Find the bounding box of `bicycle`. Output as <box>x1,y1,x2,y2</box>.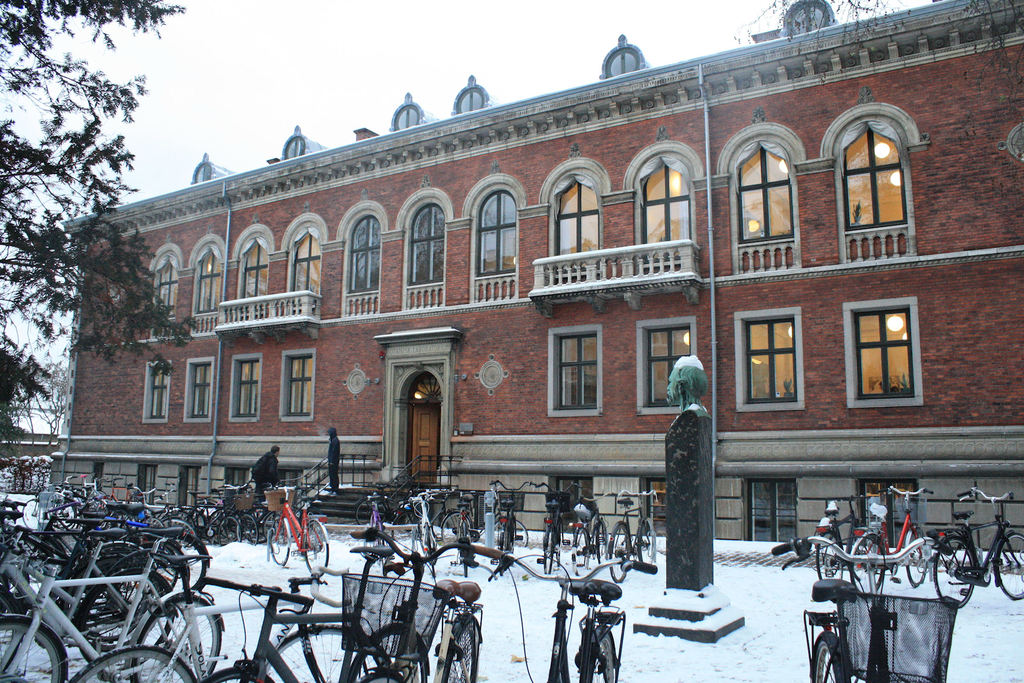
<box>845,486,933,602</box>.
